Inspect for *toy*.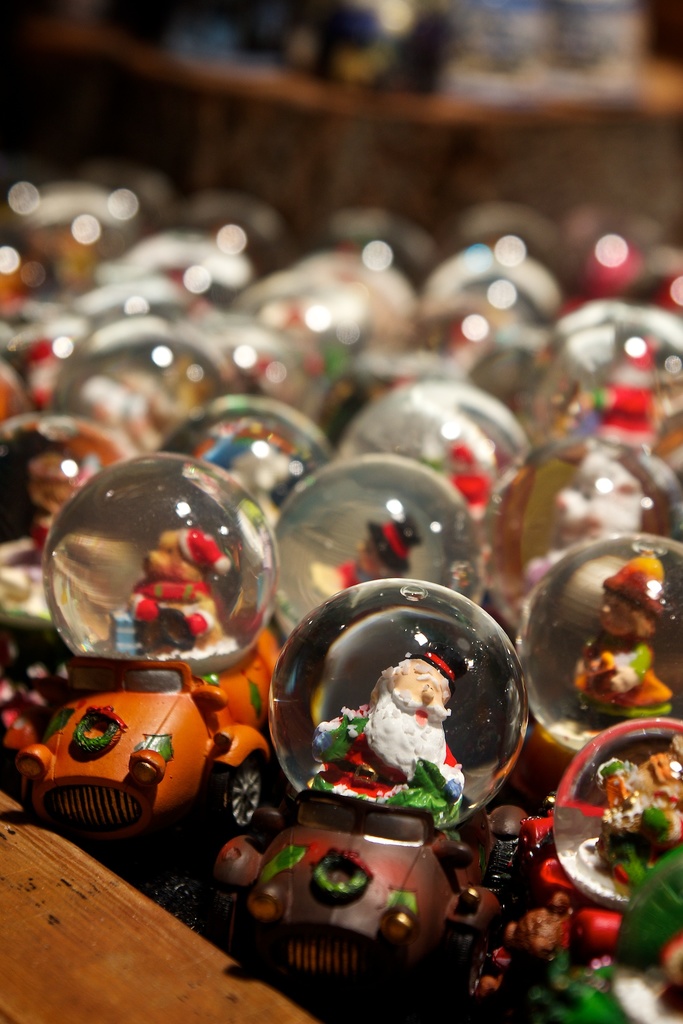
Inspection: select_region(565, 846, 682, 1023).
